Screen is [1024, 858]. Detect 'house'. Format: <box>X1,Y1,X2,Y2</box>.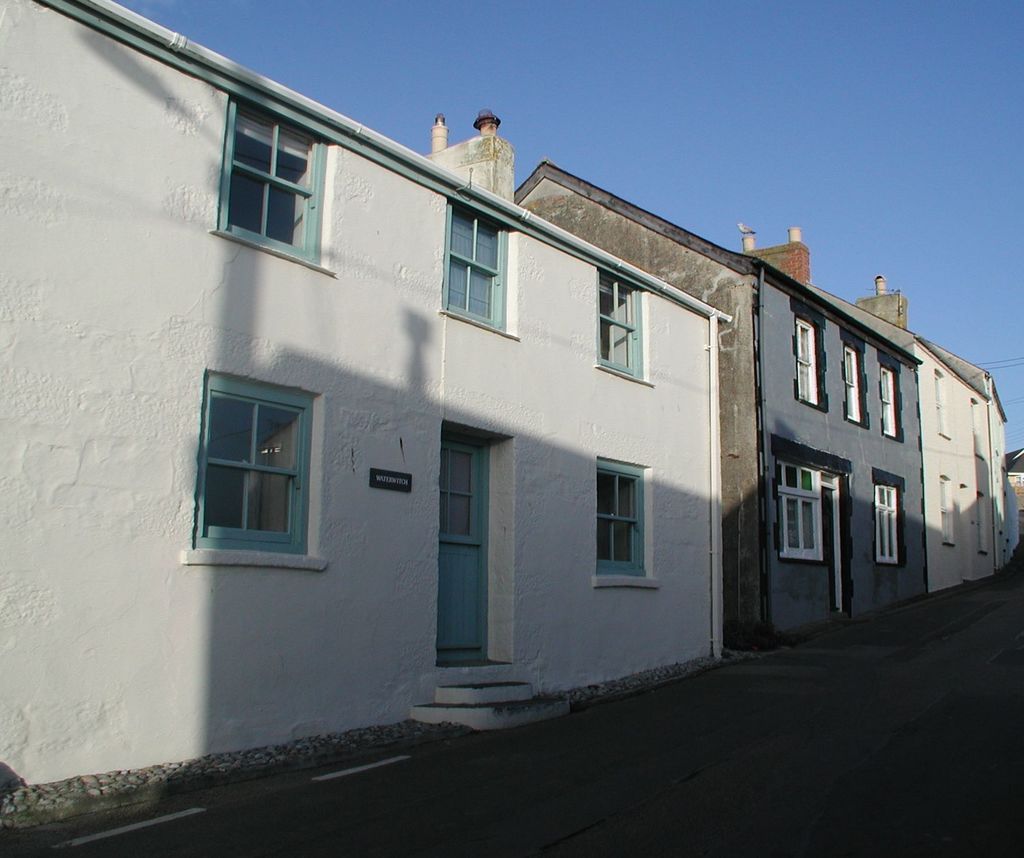
<box>919,330,994,587</box>.
